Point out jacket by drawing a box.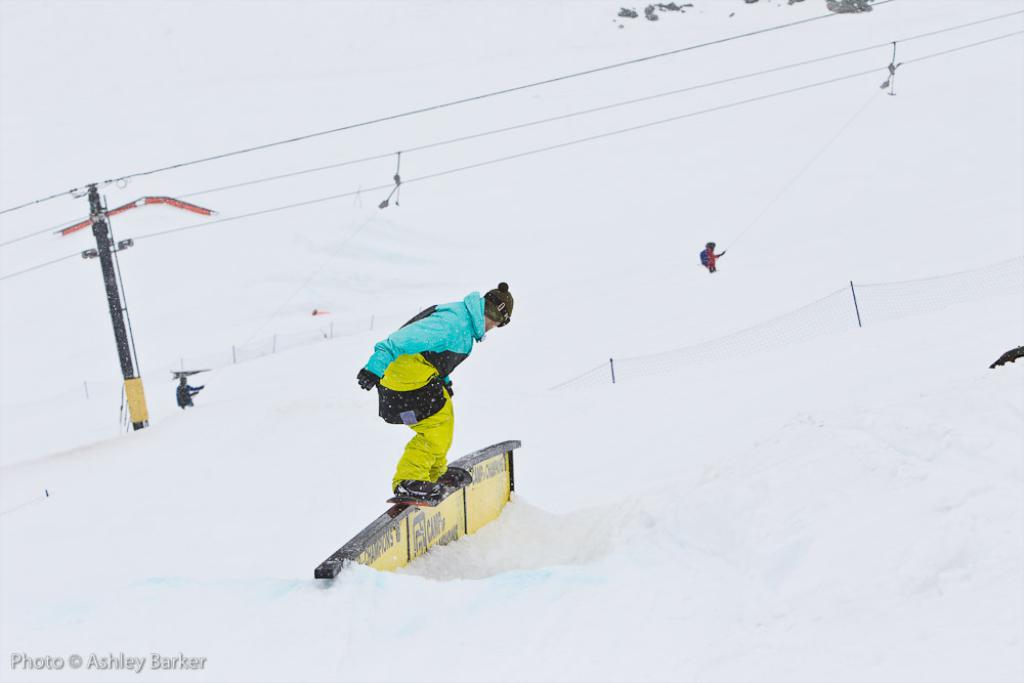
[366,292,488,425].
